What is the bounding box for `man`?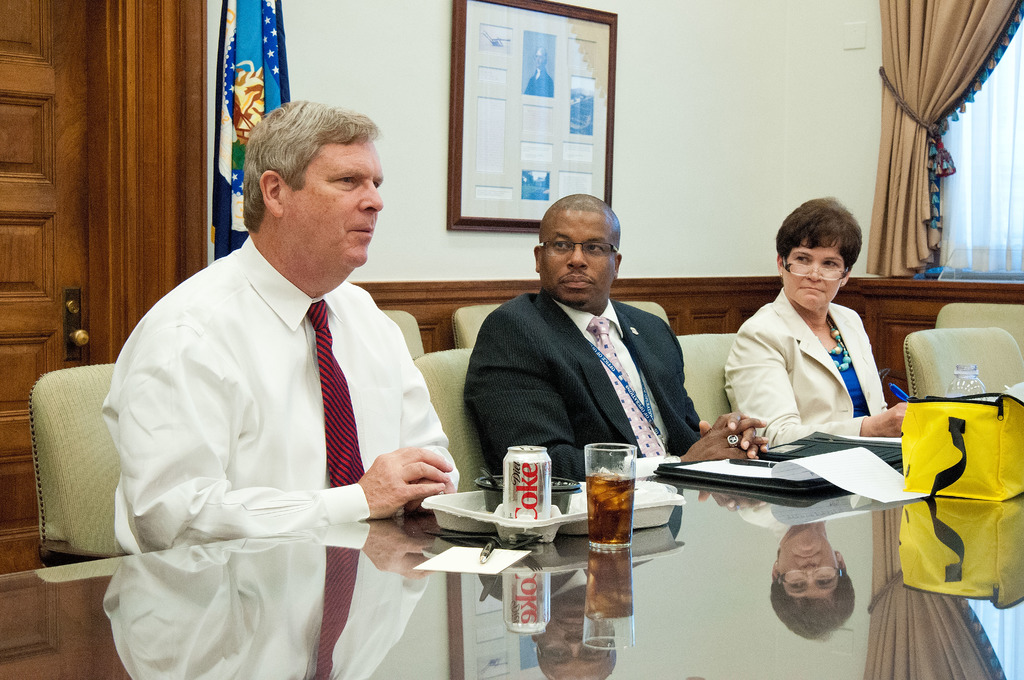
<box>456,192,776,469</box>.
